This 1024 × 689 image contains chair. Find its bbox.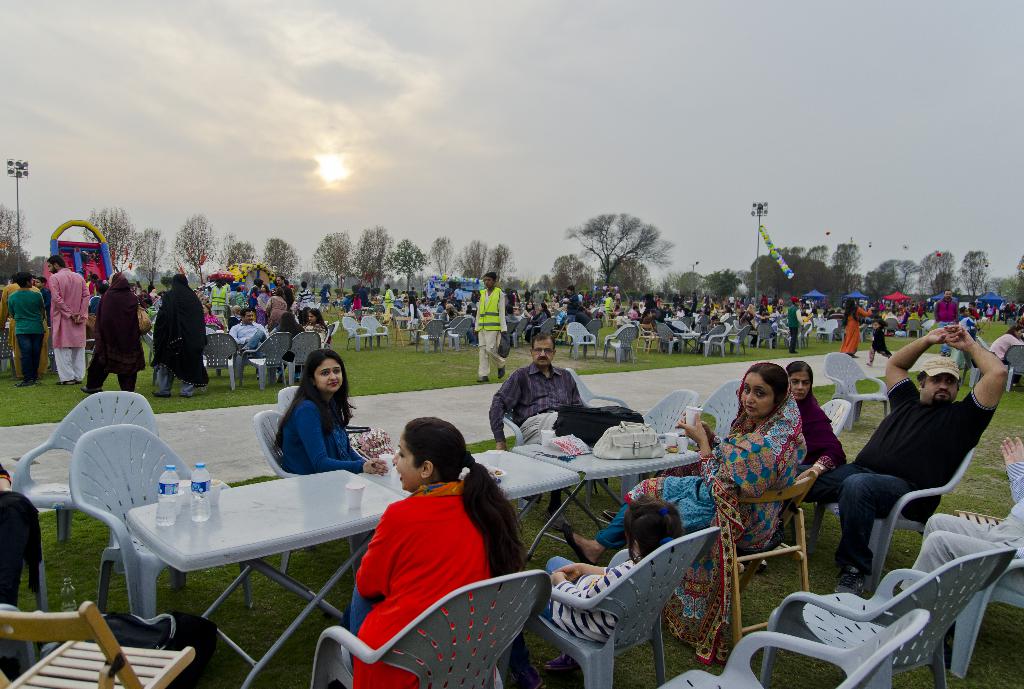
bbox=[1006, 342, 1023, 394].
